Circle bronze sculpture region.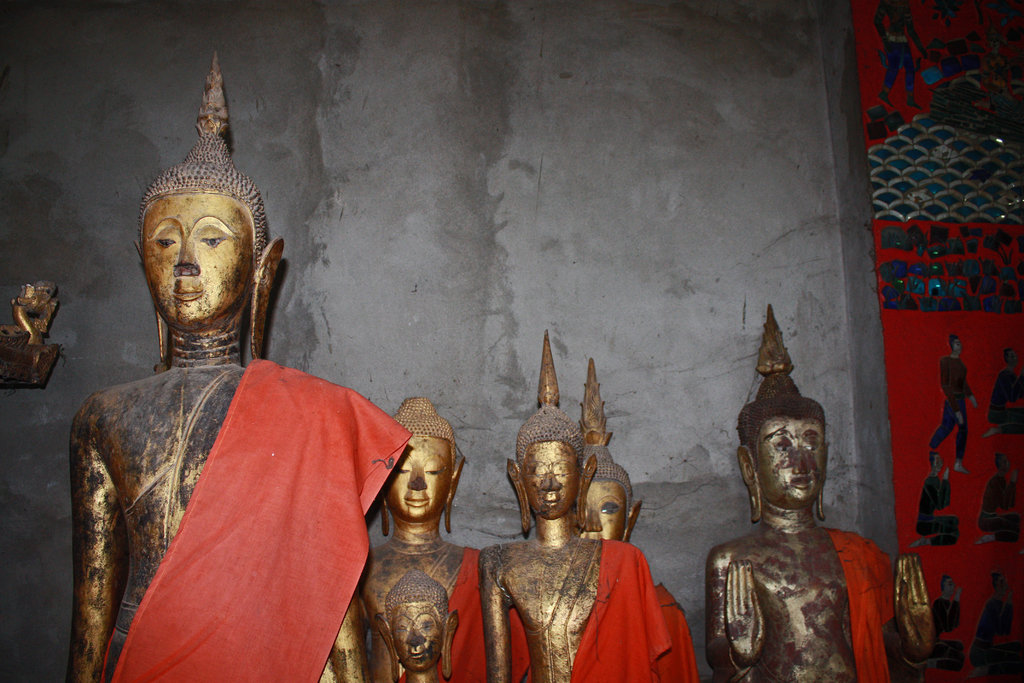
Region: rect(70, 49, 410, 682).
